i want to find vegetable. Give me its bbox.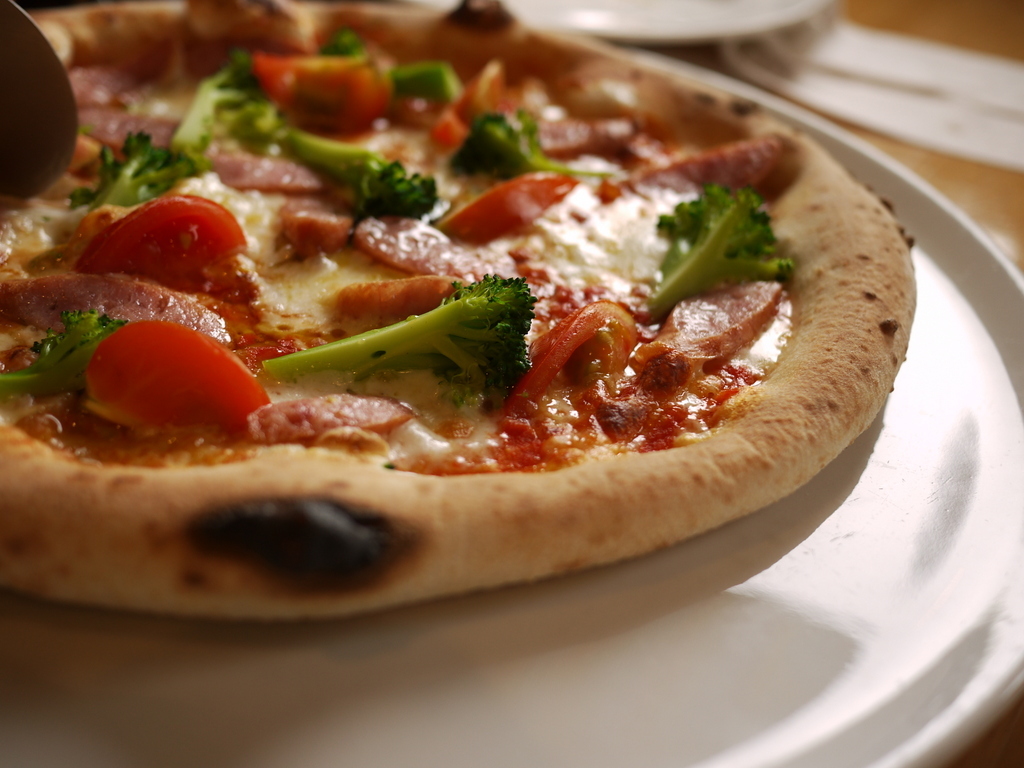
detection(74, 198, 257, 292).
